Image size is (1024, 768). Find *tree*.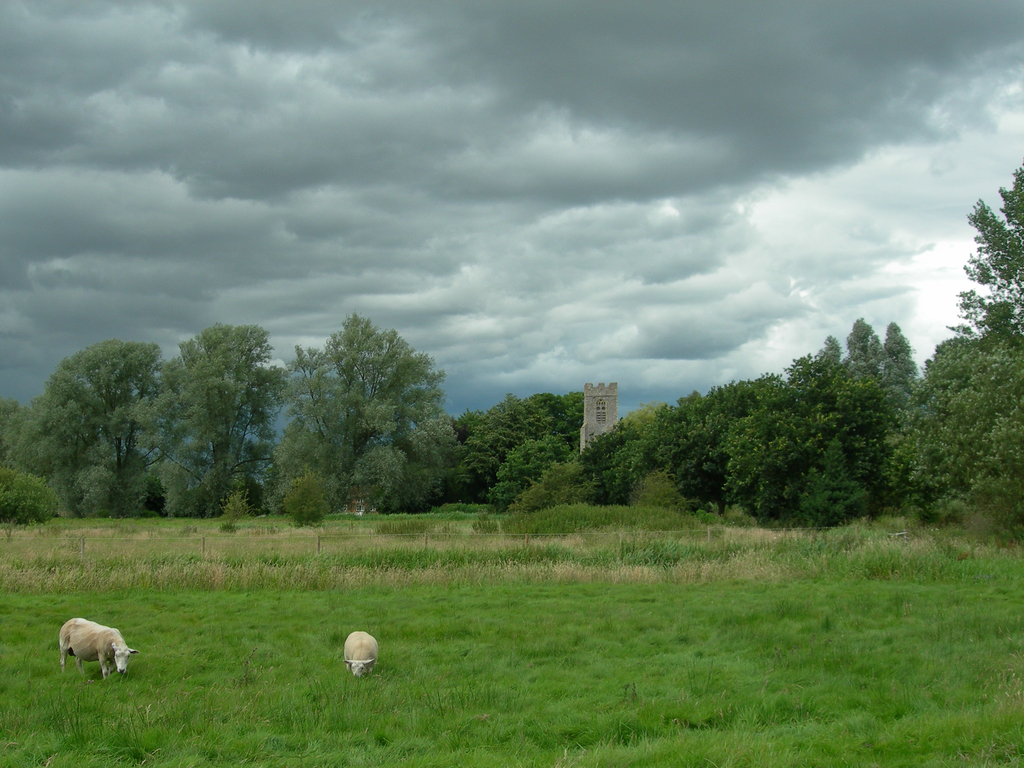
[916, 159, 1023, 530].
